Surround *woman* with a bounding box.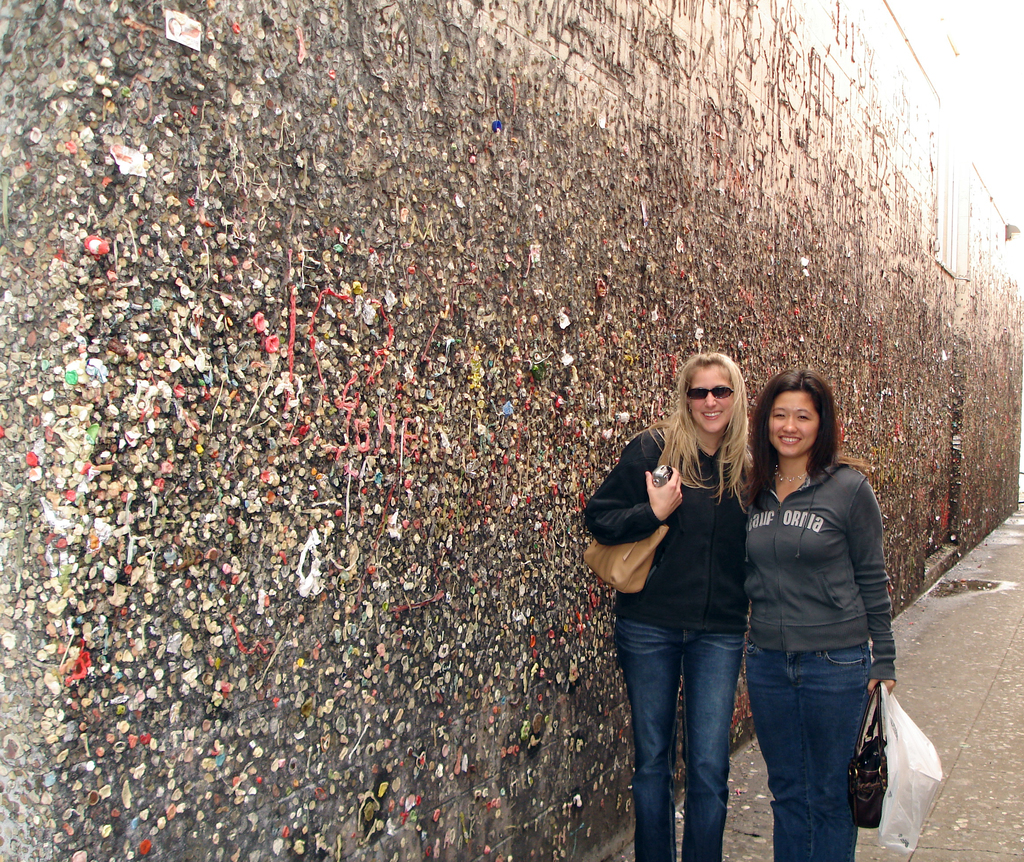
bbox(733, 363, 902, 861).
